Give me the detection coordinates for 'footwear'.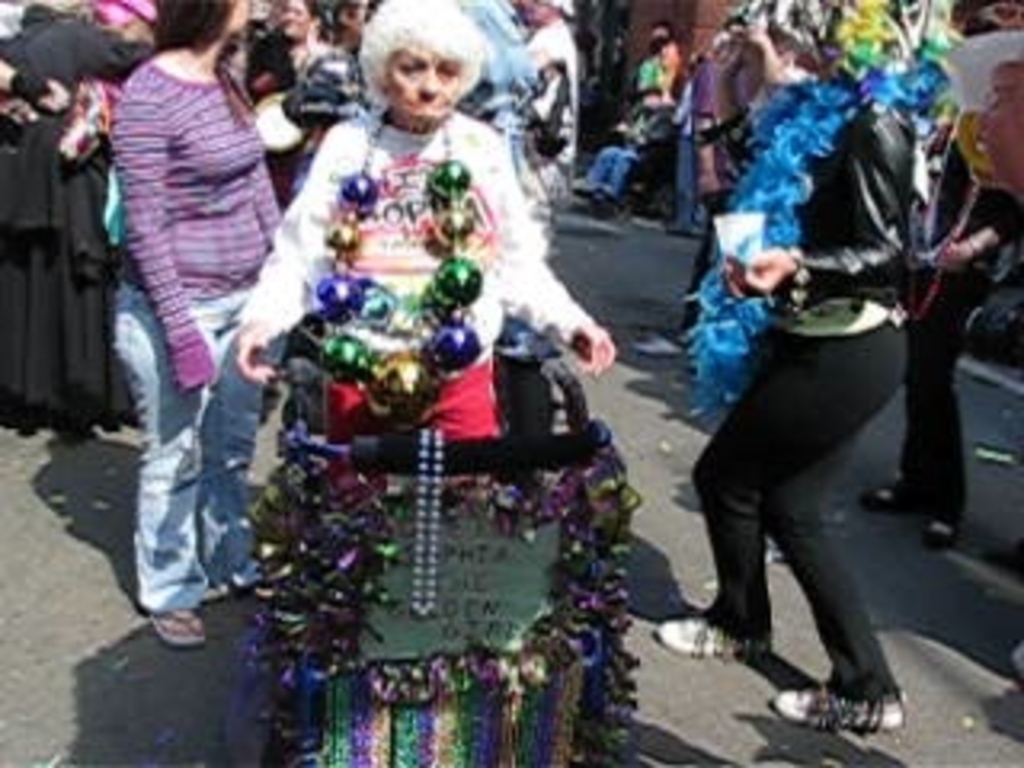
[left=925, top=496, right=976, bottom=544].
